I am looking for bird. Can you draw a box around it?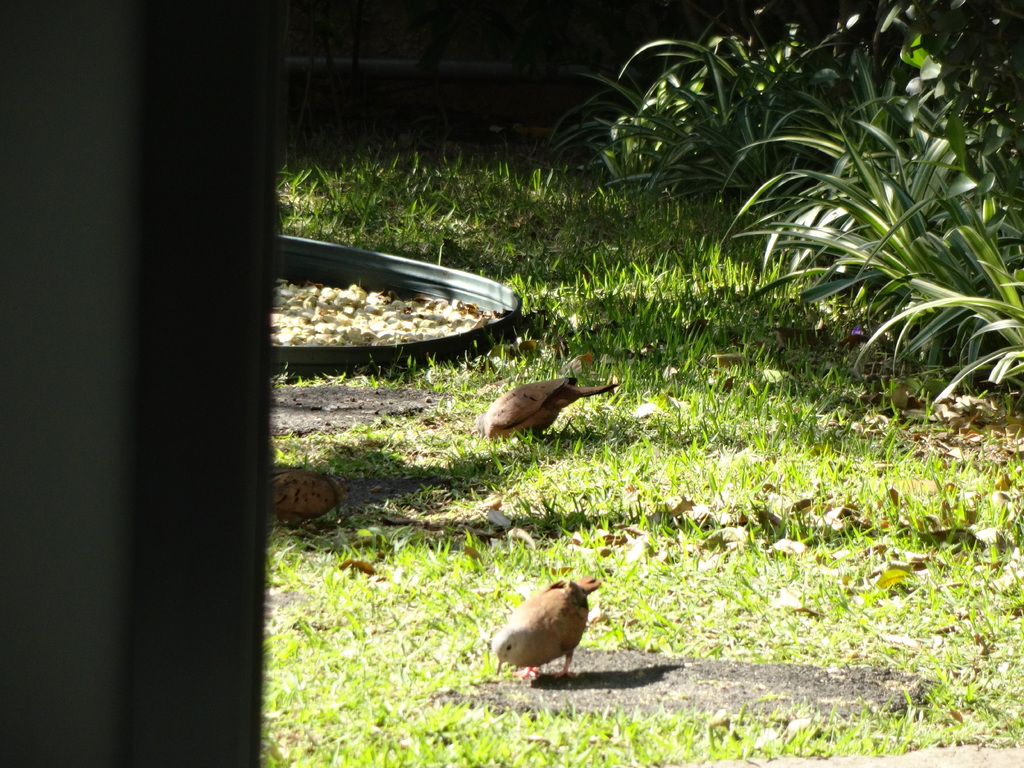
Sure, the bounding box is bbox(483, 374, 630, 448).
